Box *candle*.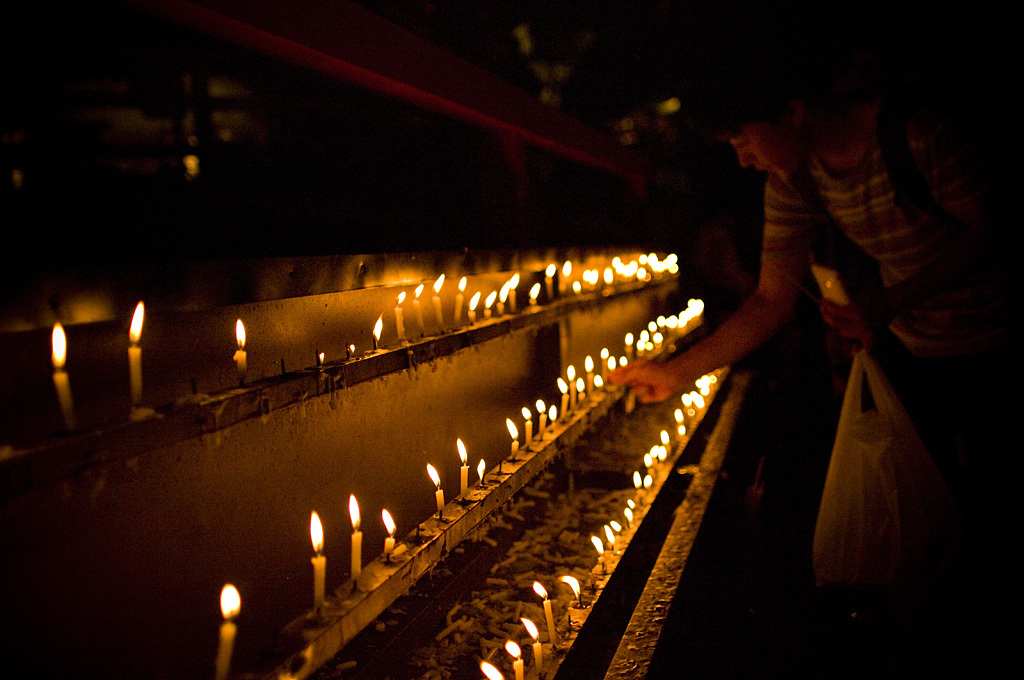
469 292 481 328.
